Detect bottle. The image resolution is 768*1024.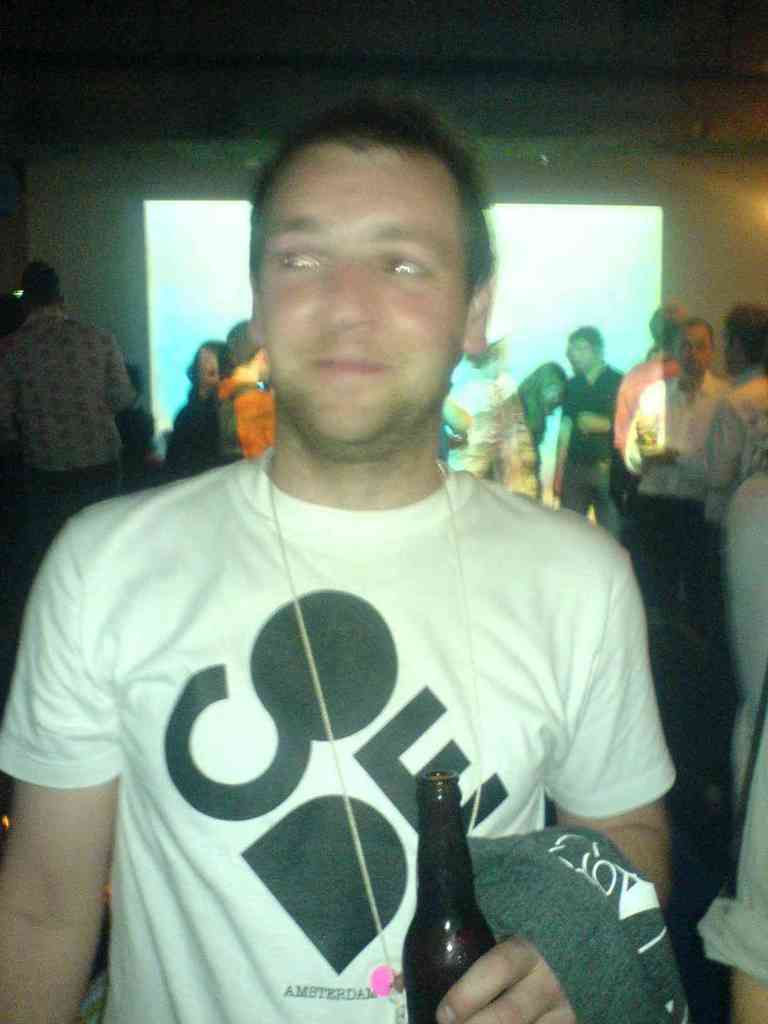
[402,764,500,1023].
